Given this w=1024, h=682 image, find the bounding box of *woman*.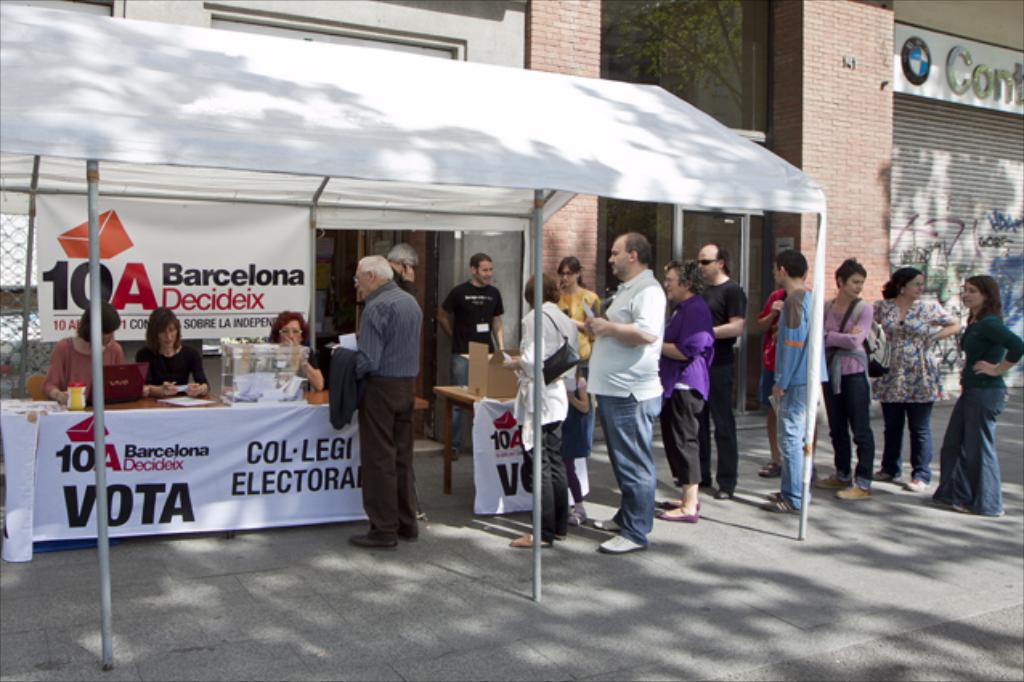
x1=136, y1=308, x2=215, y2=395.
